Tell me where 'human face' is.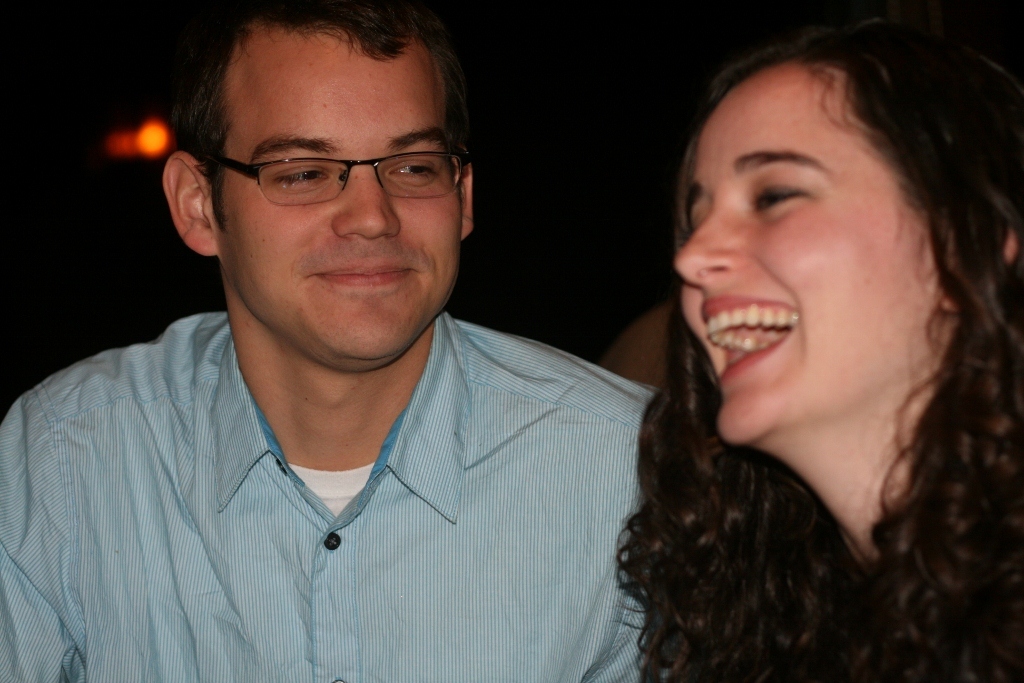
'human face' is at (220, 25, 470, 373).
